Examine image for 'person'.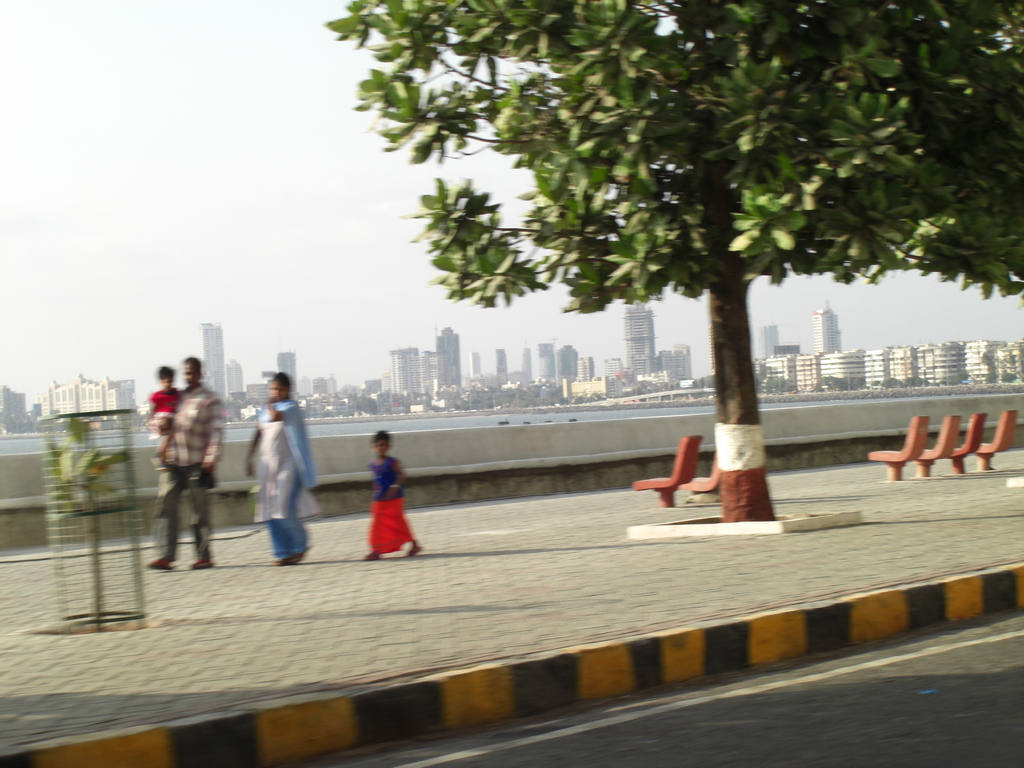
Examination result: <bbox>356, 444, 416, 570</bbox>.
